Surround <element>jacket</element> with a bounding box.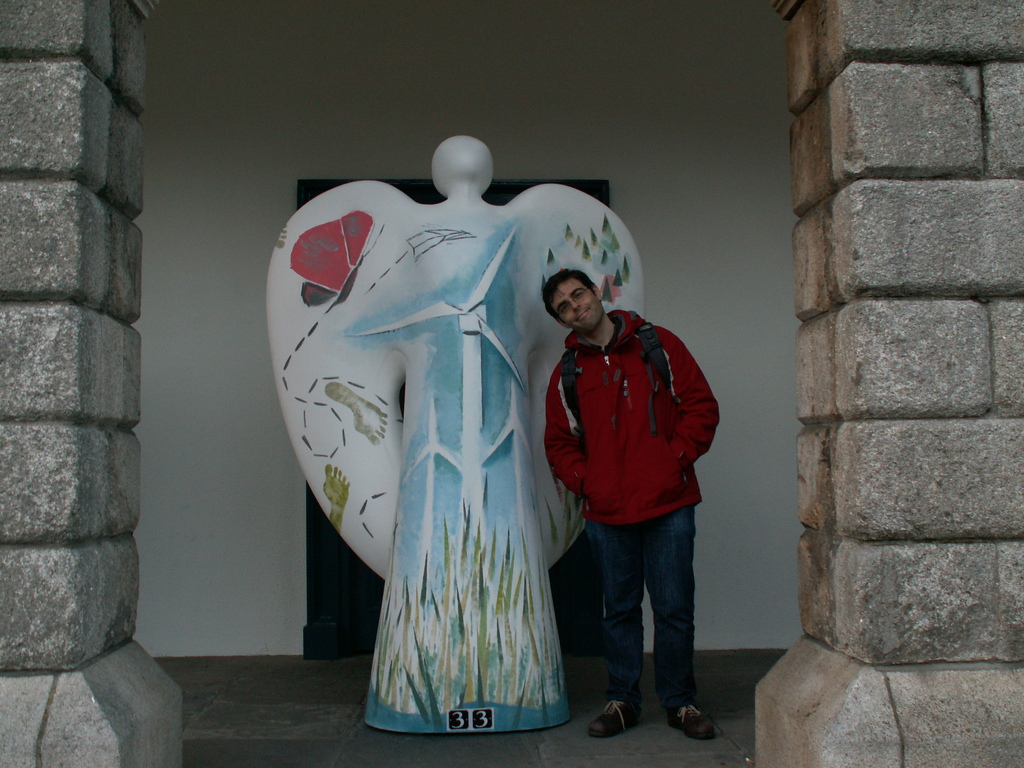
(x1=538, y1=289, x2=717, y2=539).
